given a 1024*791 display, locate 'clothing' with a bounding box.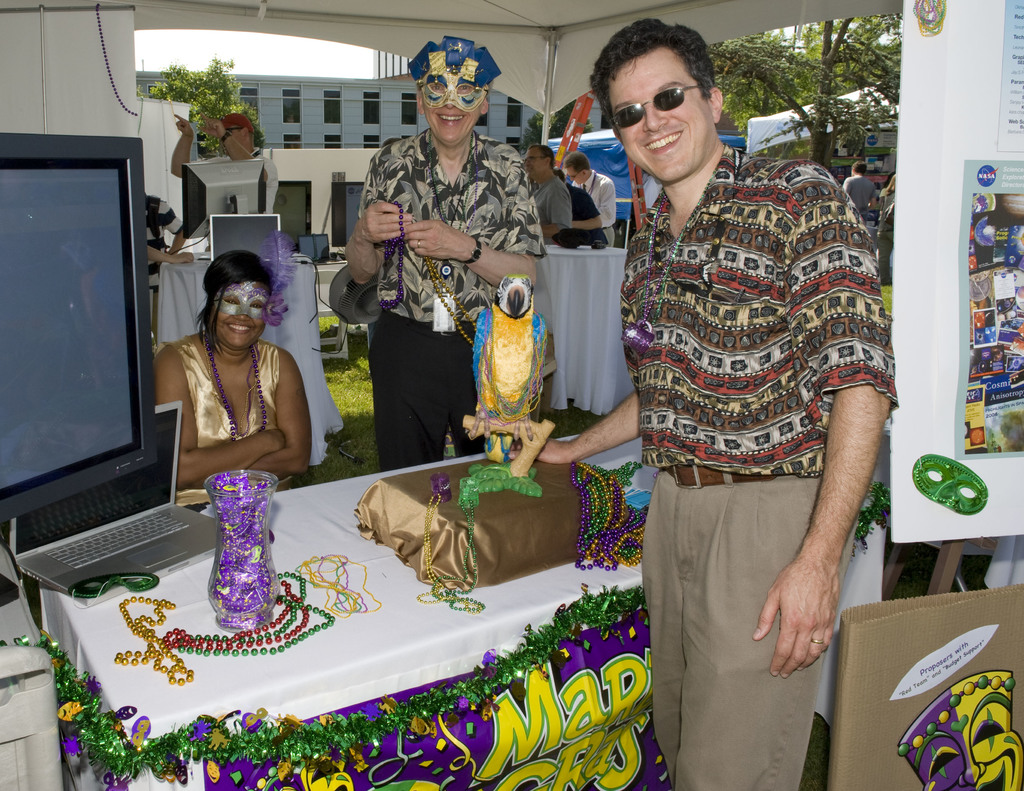
Located: (567, 183, 611, 243).
